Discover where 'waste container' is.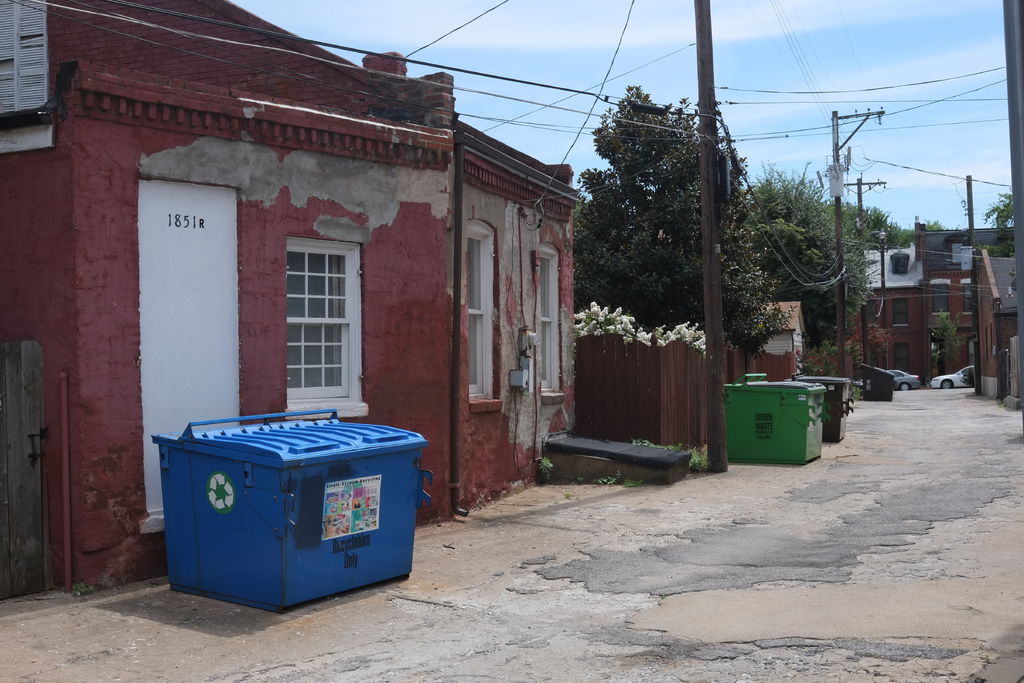
Discovered at (left=154, top=416, right=429, bottom=607).
